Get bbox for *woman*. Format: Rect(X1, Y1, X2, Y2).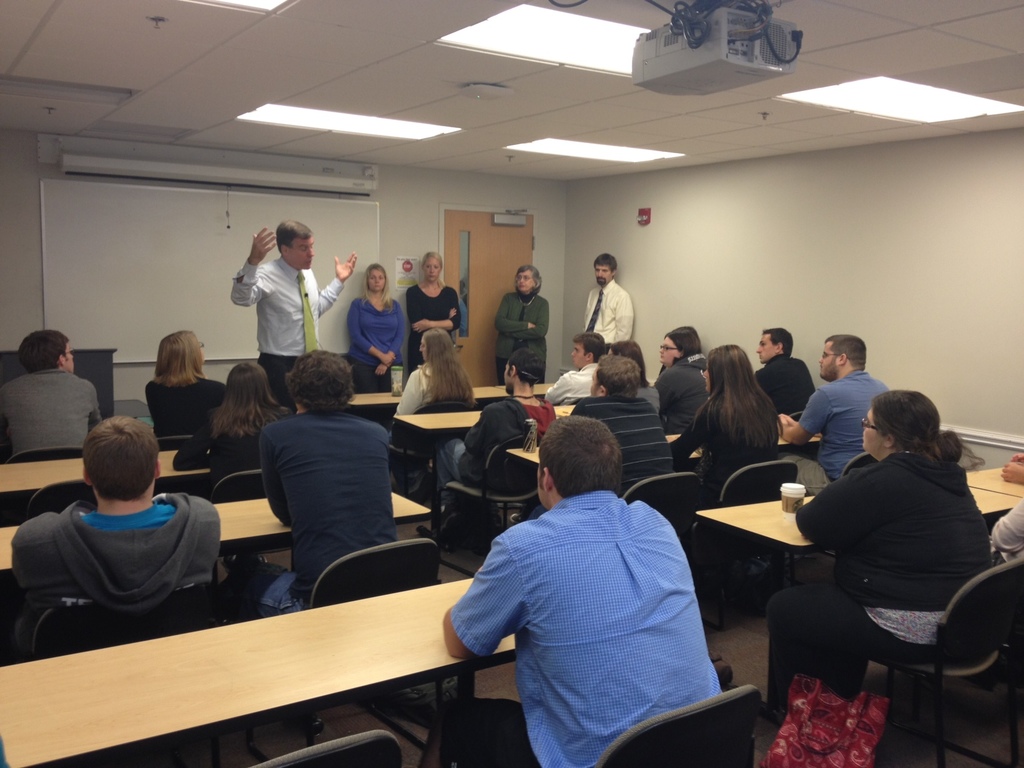
Rect(655, 331, 707, 434).
